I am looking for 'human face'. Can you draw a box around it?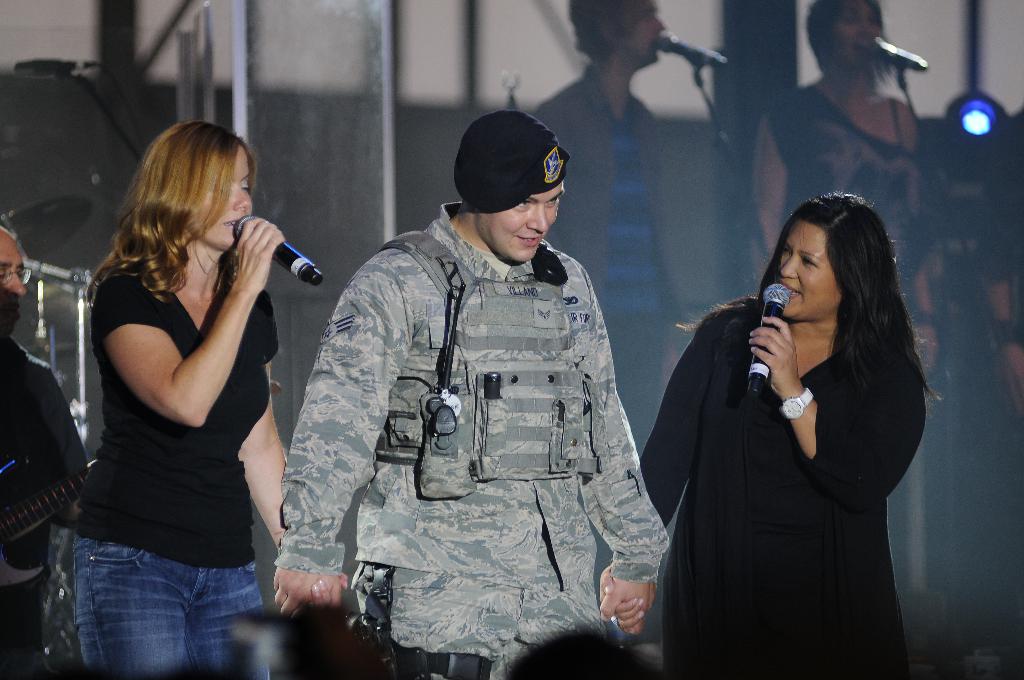
Sure, the bounding box is l=188, t=149, r=252, b=248.
